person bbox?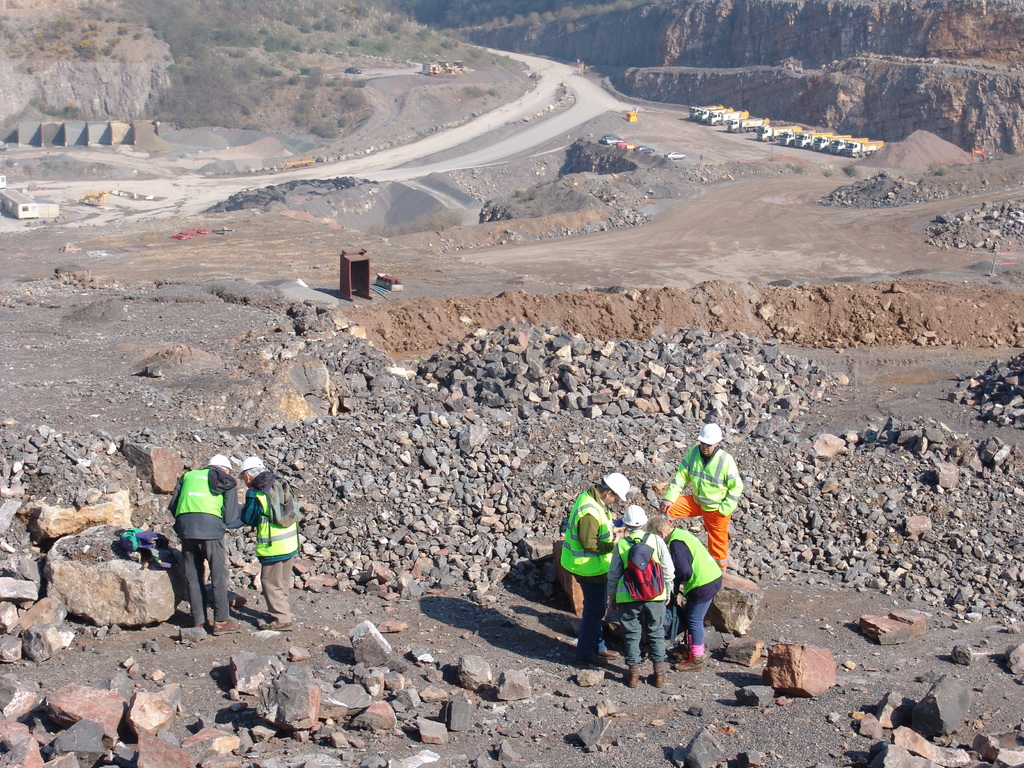
(234,452,300,632)
